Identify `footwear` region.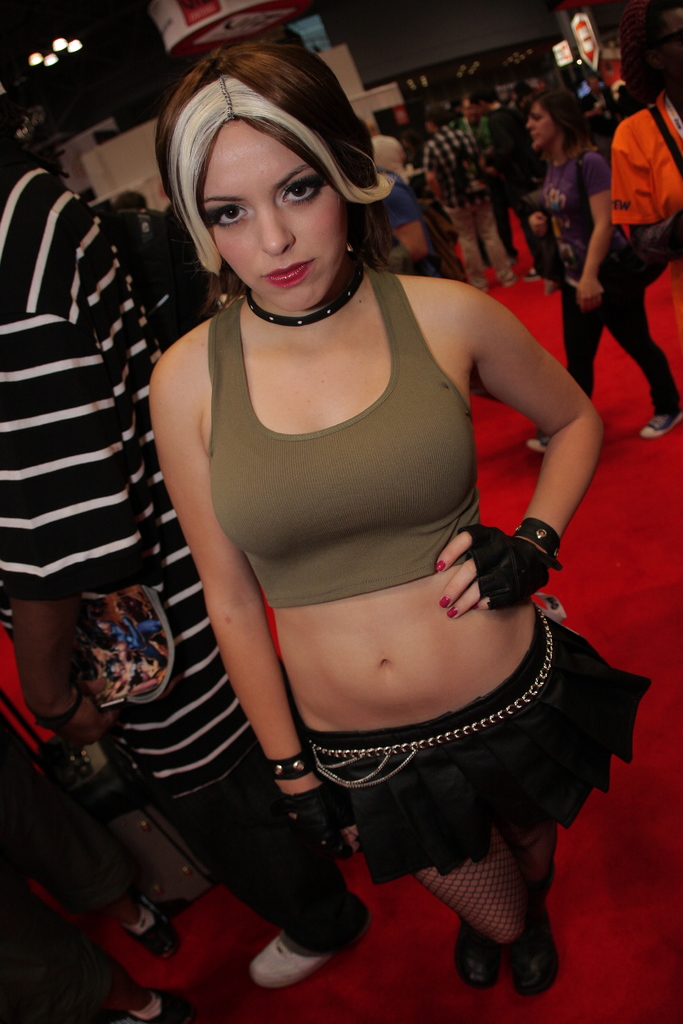
Region: 125 911 174 956.
